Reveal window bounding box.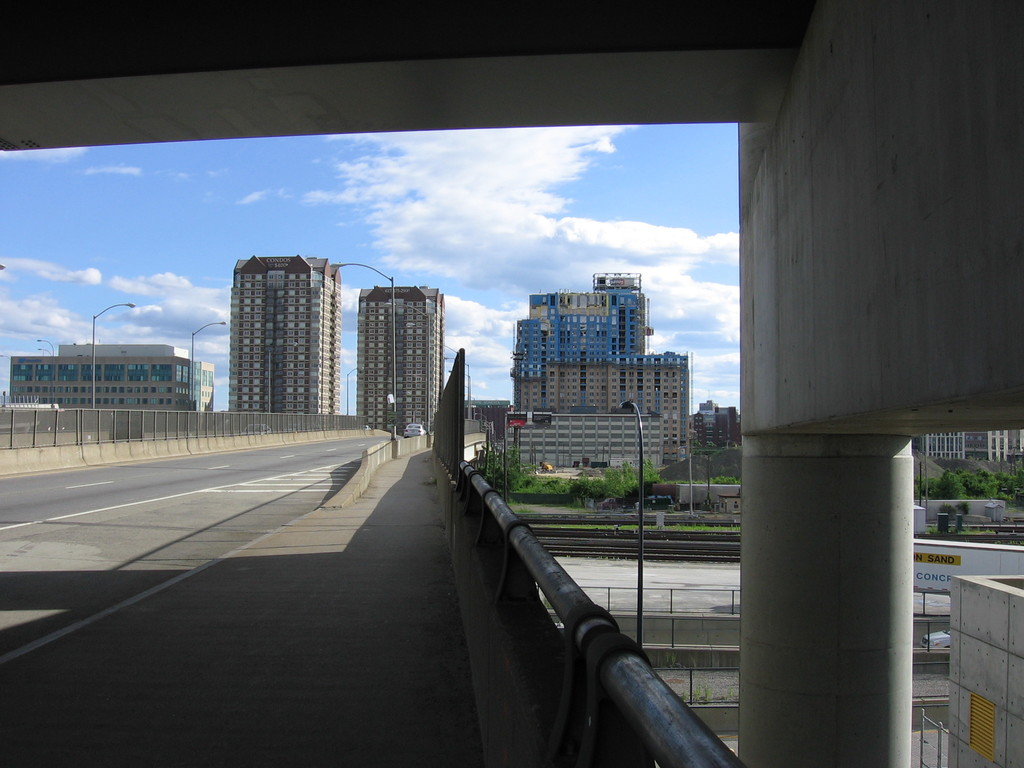
Revealed: Rect(81, 387, 86, 392).
